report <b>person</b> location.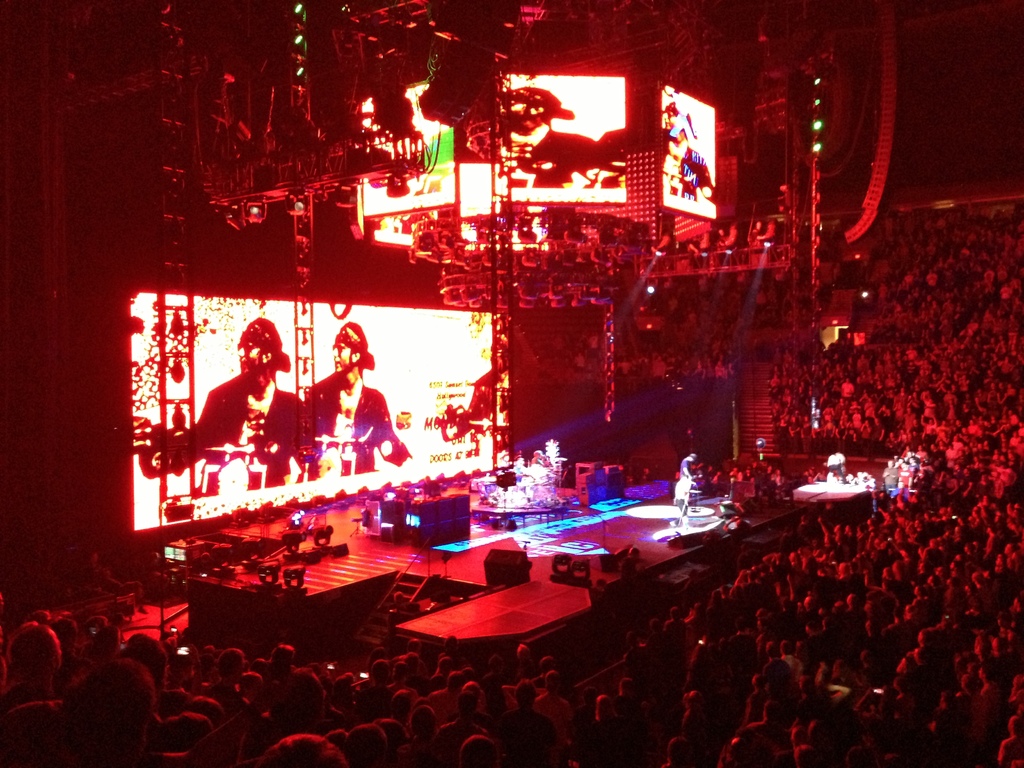
Report: crop(132, 316, 305, 497).
